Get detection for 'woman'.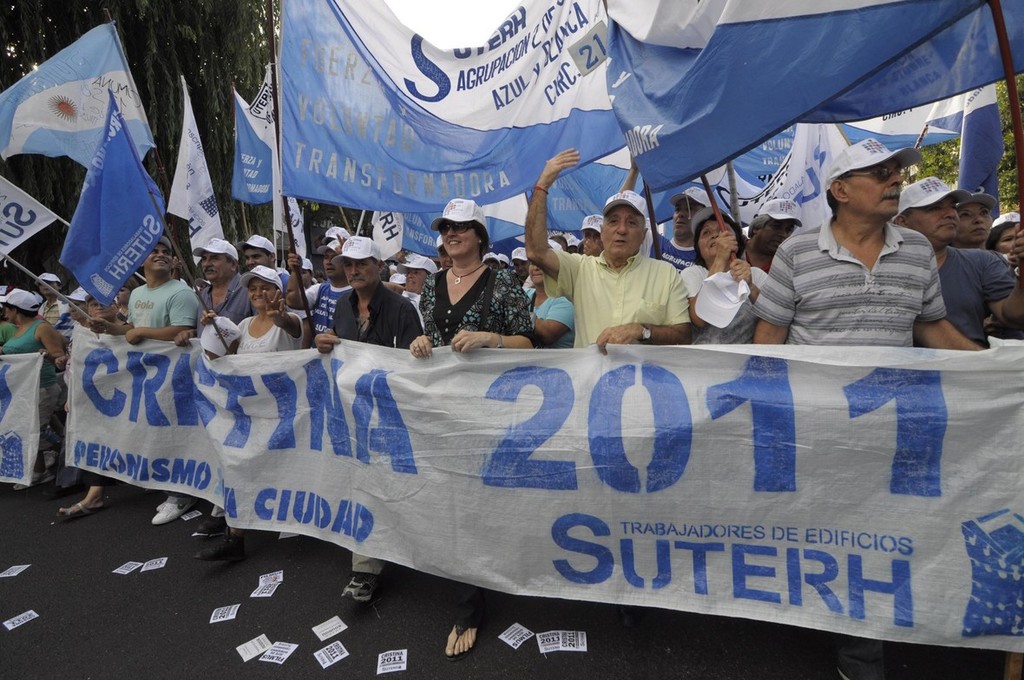
Detection: (0,289,69,490).
